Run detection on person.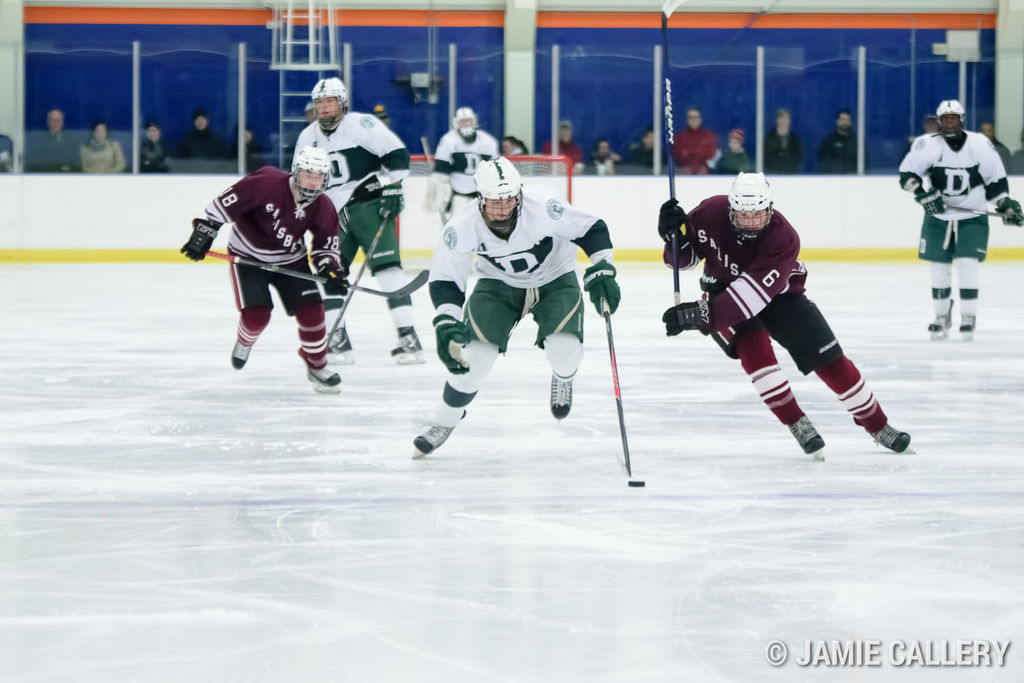
Result: 981/119/1012/172.
